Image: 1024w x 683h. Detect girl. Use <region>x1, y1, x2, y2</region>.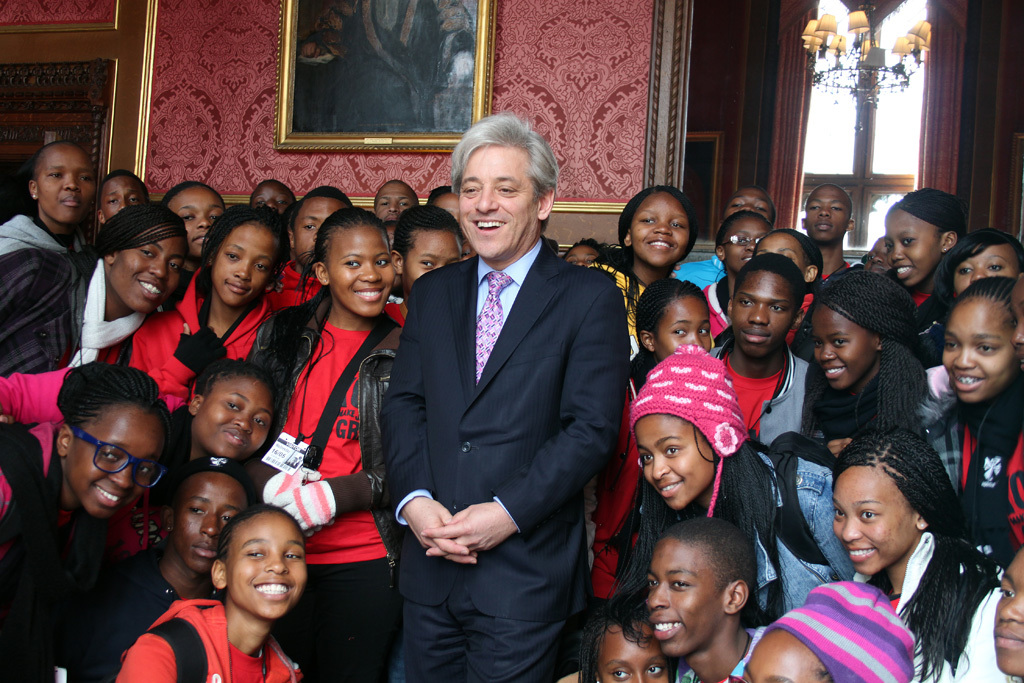
<region>248, 204, 405, 679</region>.
